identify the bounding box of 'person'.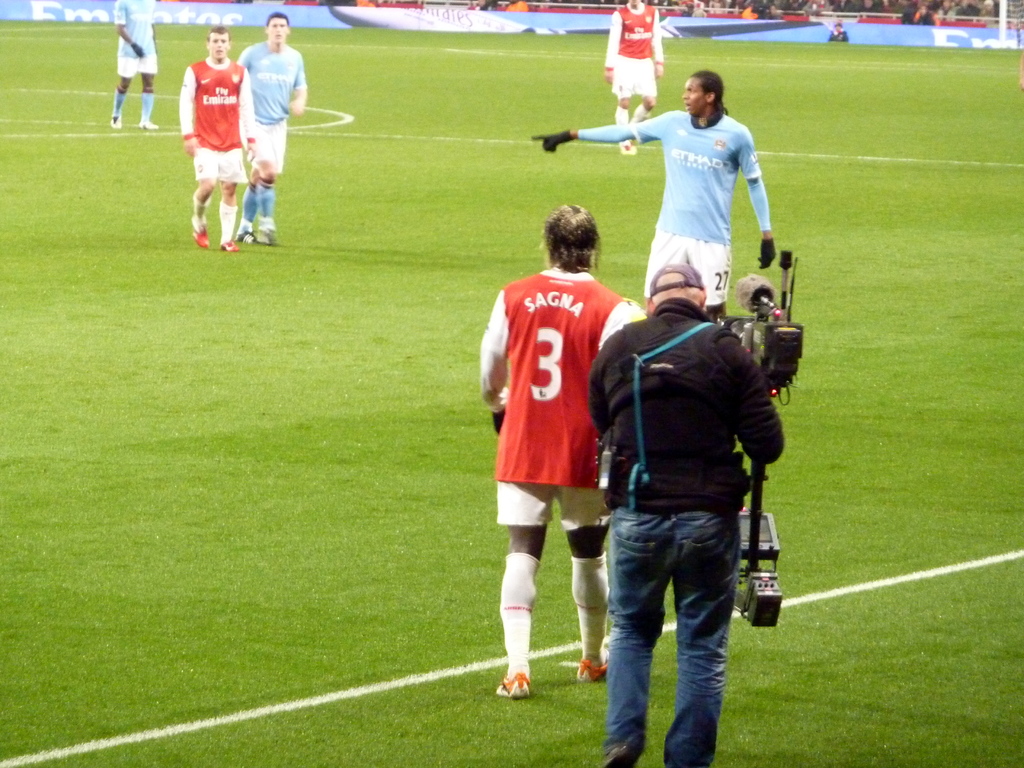
Rect(178, 22, 257, 253).
